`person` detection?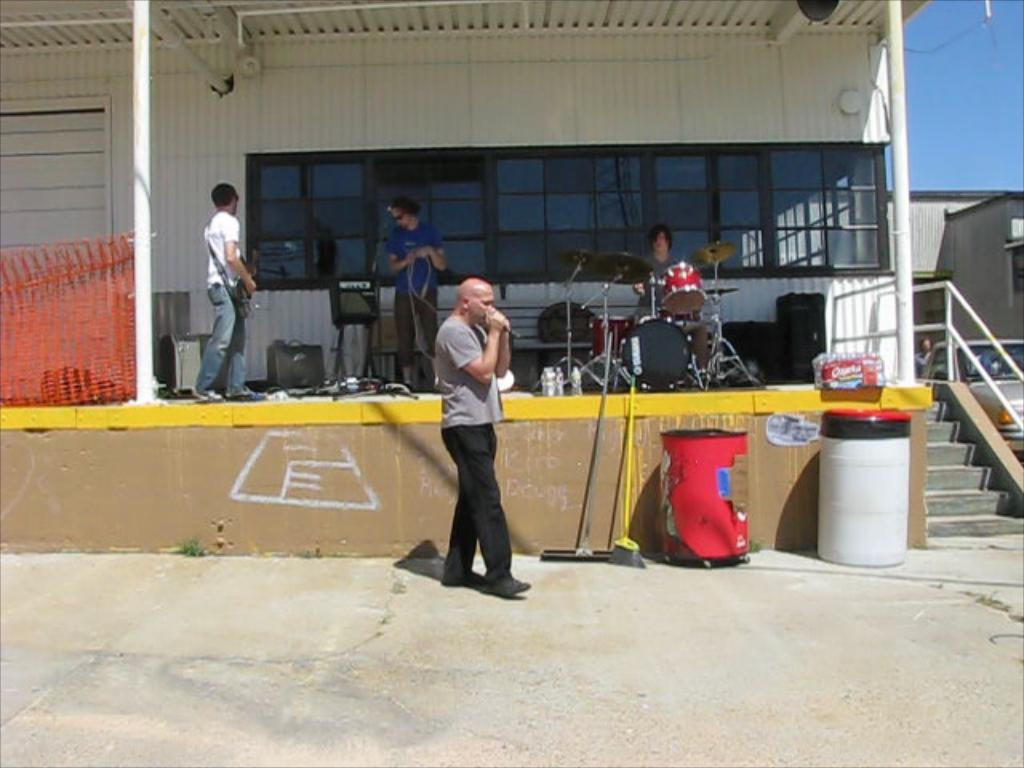
{"left": 635, "top": 224, "right": 707, "bottom": 366}
